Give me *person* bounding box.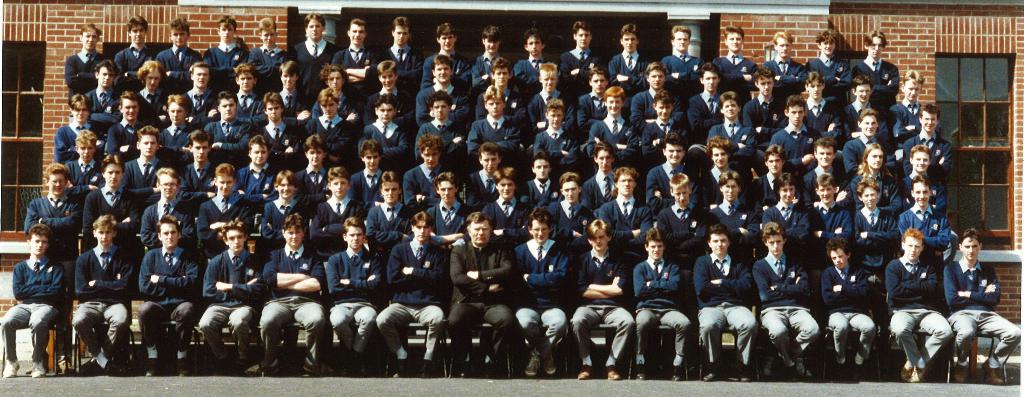
{"left": 303, "top": 88, "right": 351, "bottom": 155}.
